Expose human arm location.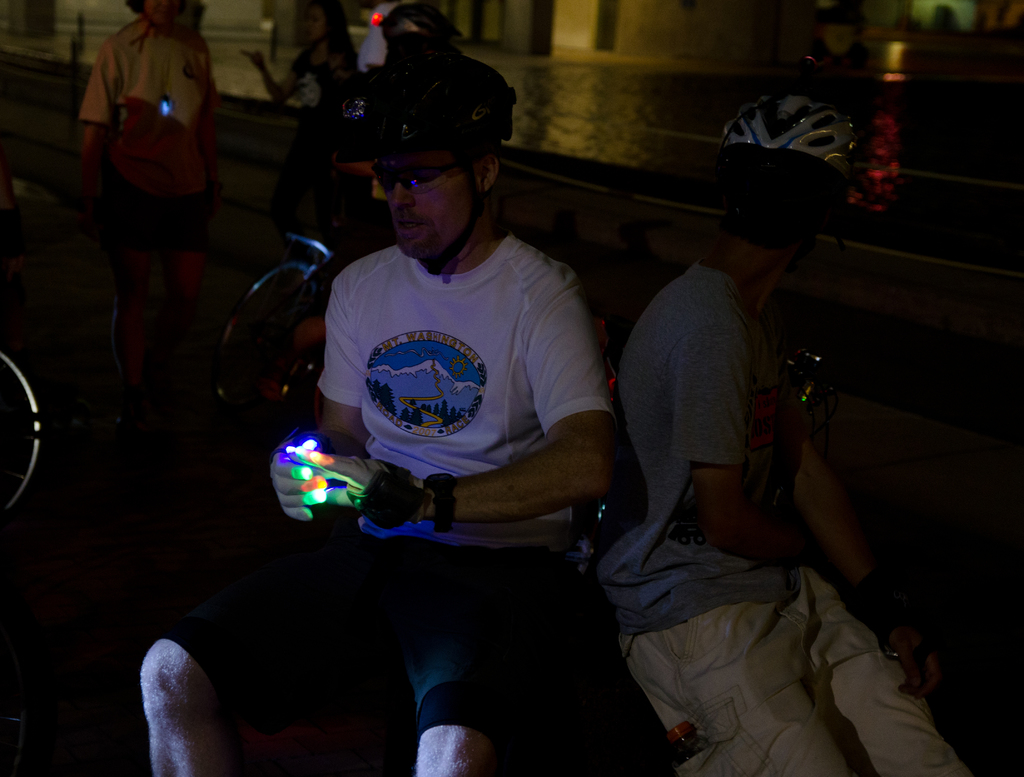
Exposed at crop(235, 38, 311, 124).
